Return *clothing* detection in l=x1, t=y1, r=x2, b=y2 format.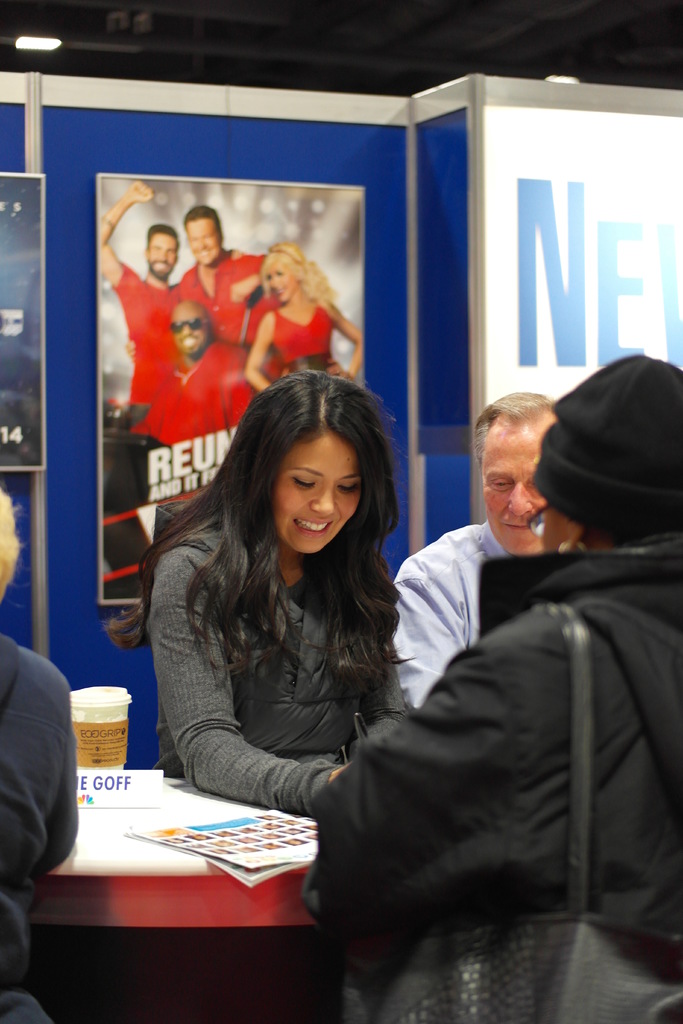
l=0, t=631, r=79, b=1023.
